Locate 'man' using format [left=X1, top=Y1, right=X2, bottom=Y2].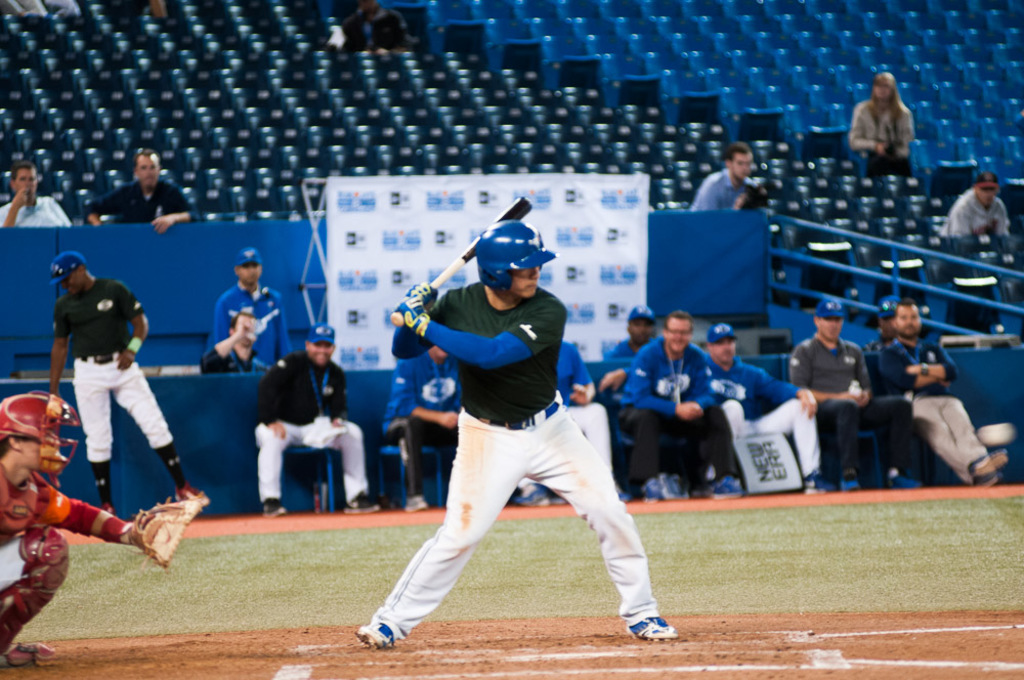
[left=697, top=322, right=817, bottom=499].
